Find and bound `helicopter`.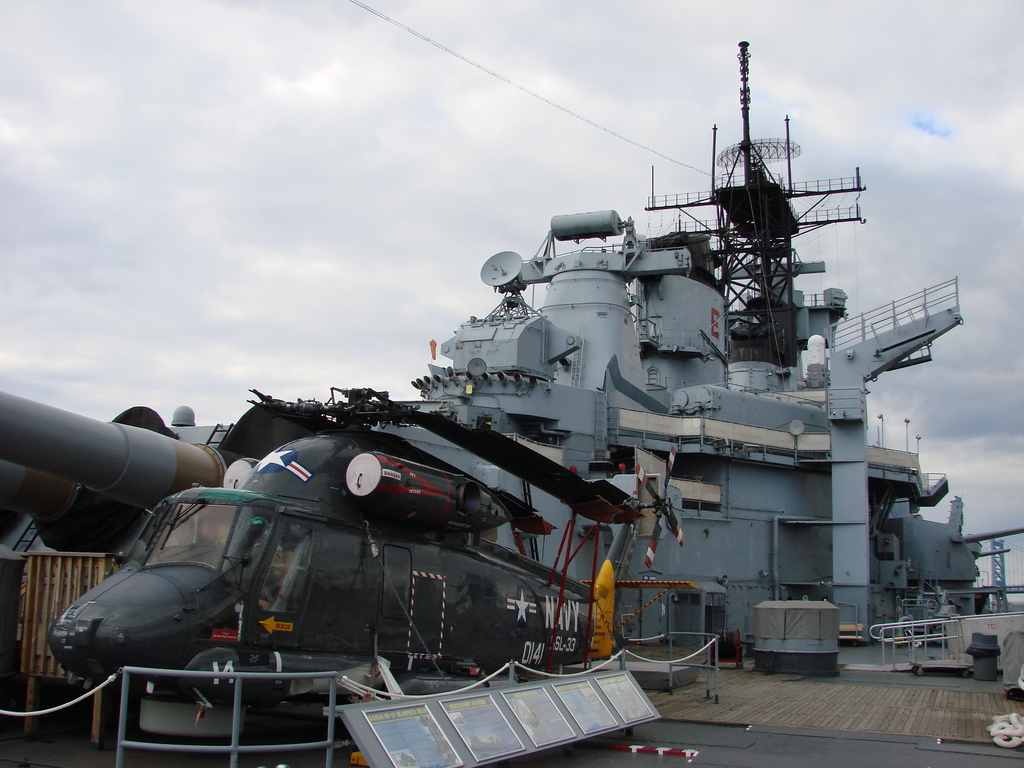
Bound: (x1=52, y1=367, x2=621, y2=720).
